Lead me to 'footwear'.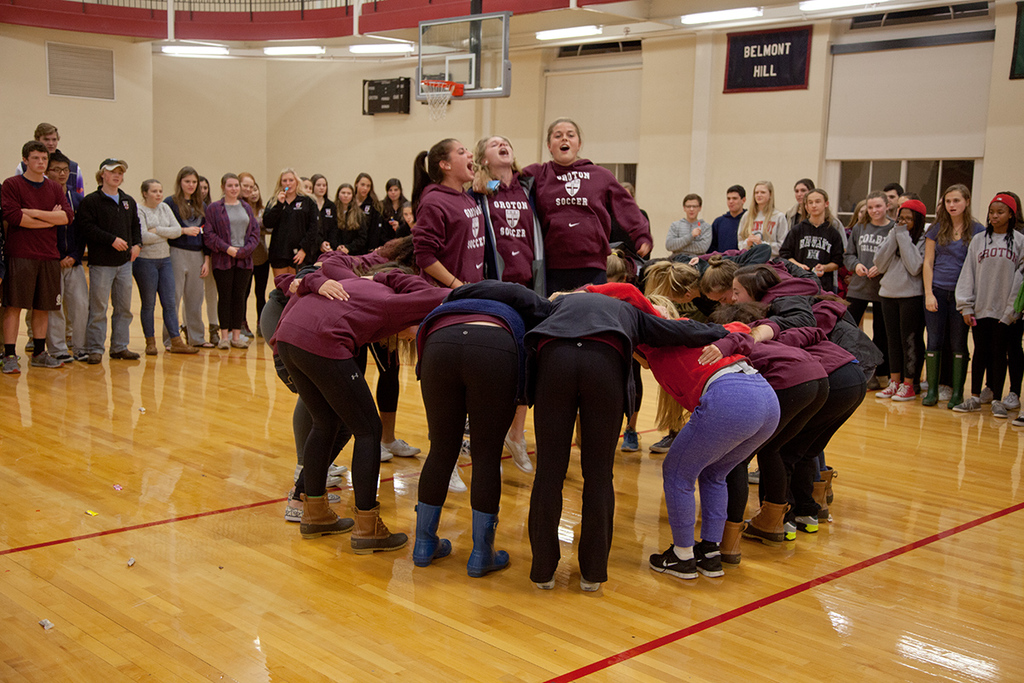
Lead to 217/330/230/349.
